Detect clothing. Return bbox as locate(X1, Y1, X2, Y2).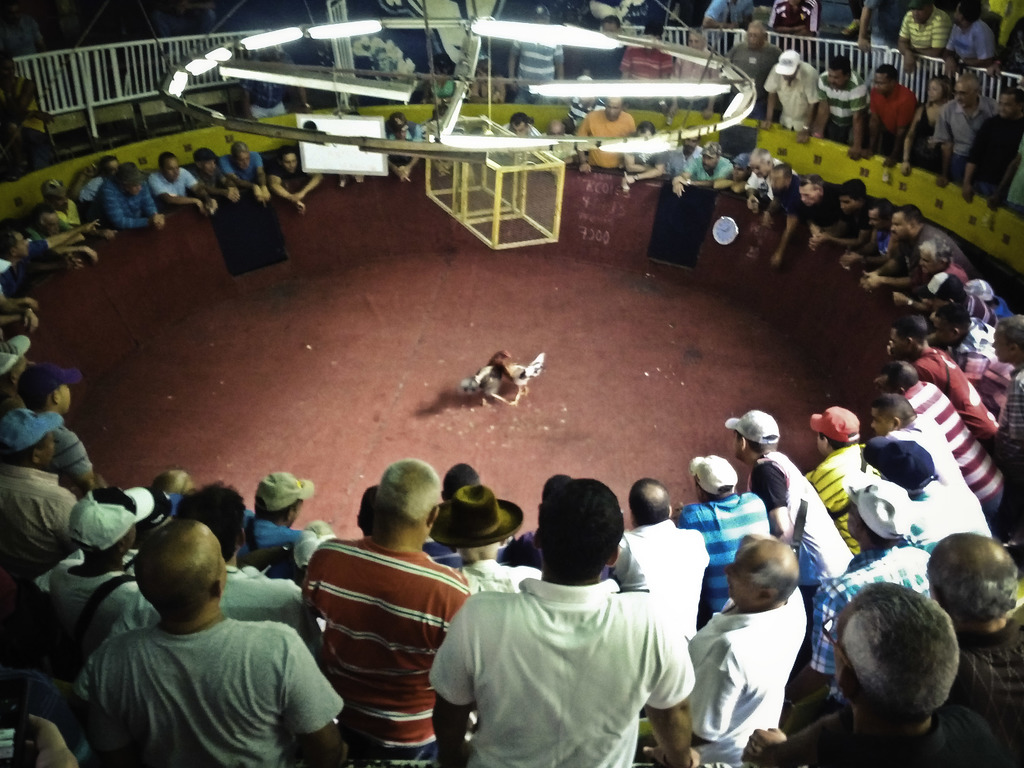
locate(194, 147, 223, 166).
